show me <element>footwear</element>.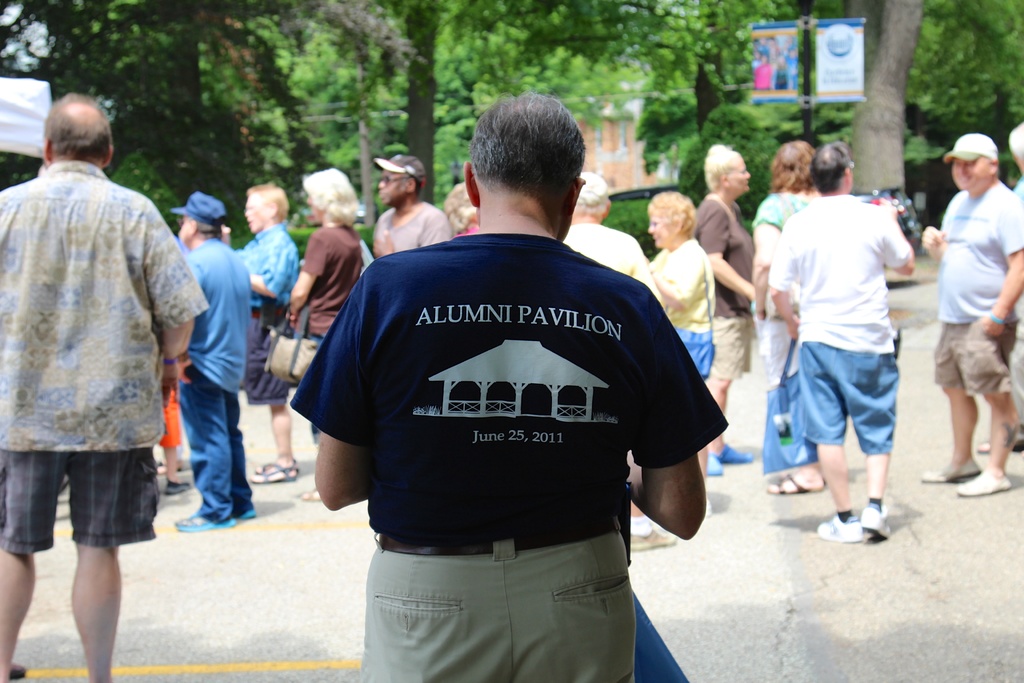
<element>footwear</element> is here: (x1=719, y1=445, x2=758, y2=462).
